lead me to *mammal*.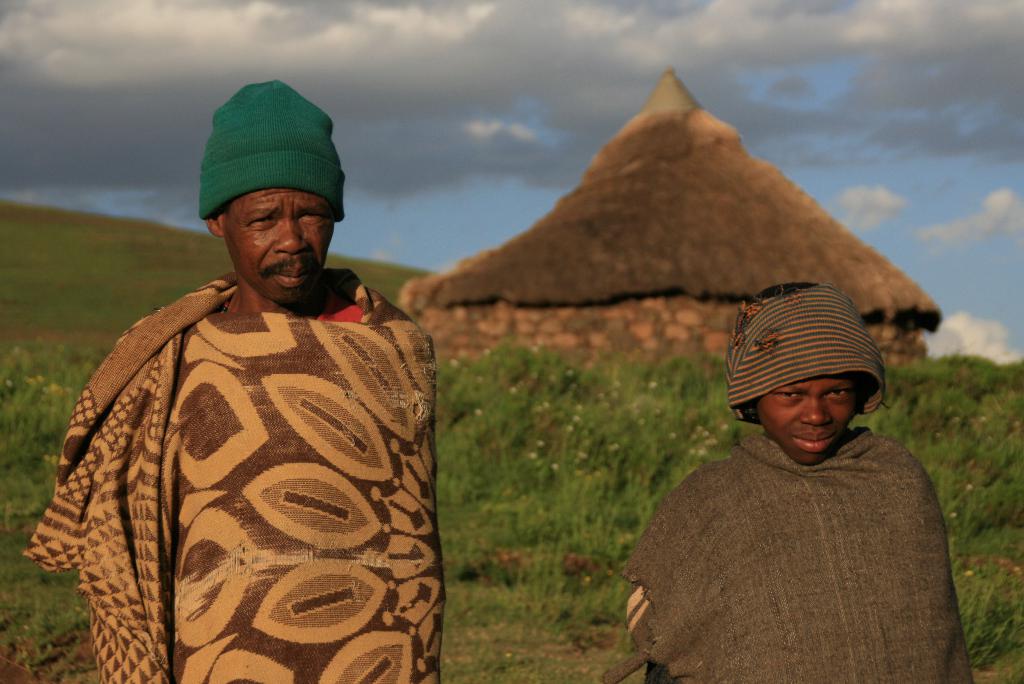
Lead to <bbox>20, 79, 450, 683</bbox>.
